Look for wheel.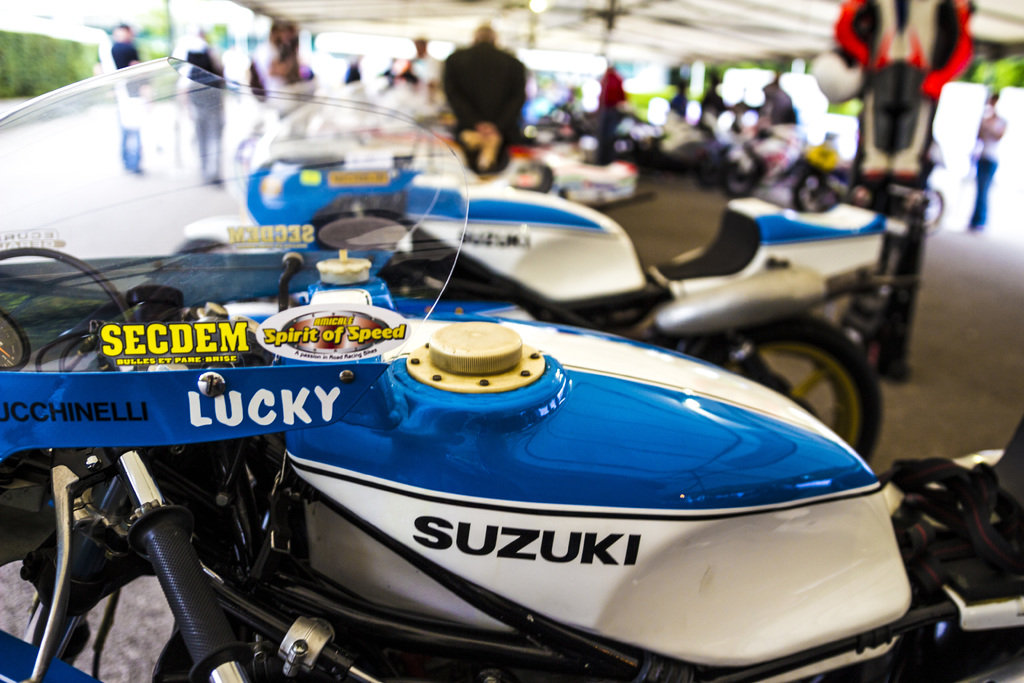
Found: (723,163,758,202).
